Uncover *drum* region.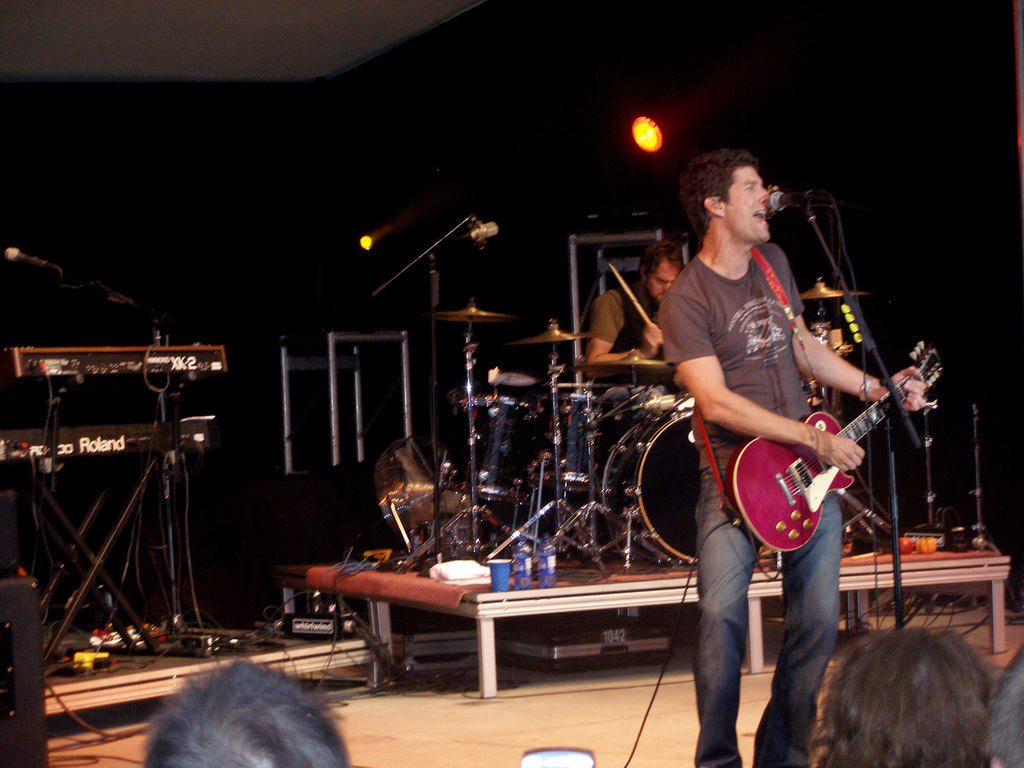
Uncovered: 529:393:627:491.
